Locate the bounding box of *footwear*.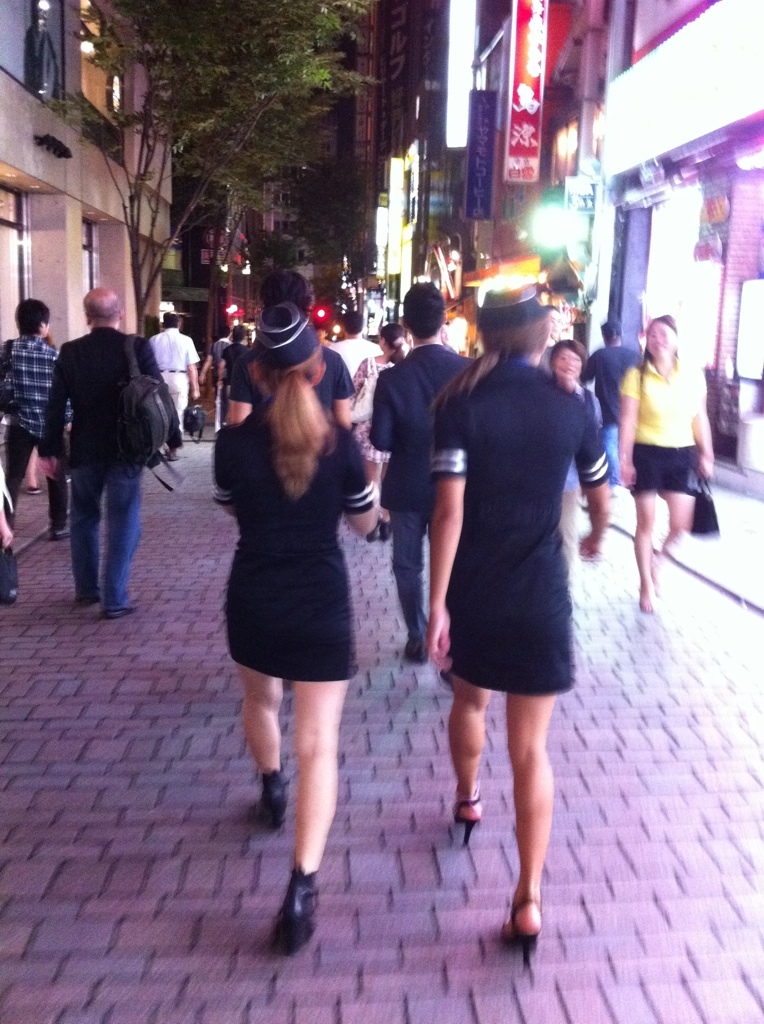
Bounding box: 456, 796, 484, 844.
